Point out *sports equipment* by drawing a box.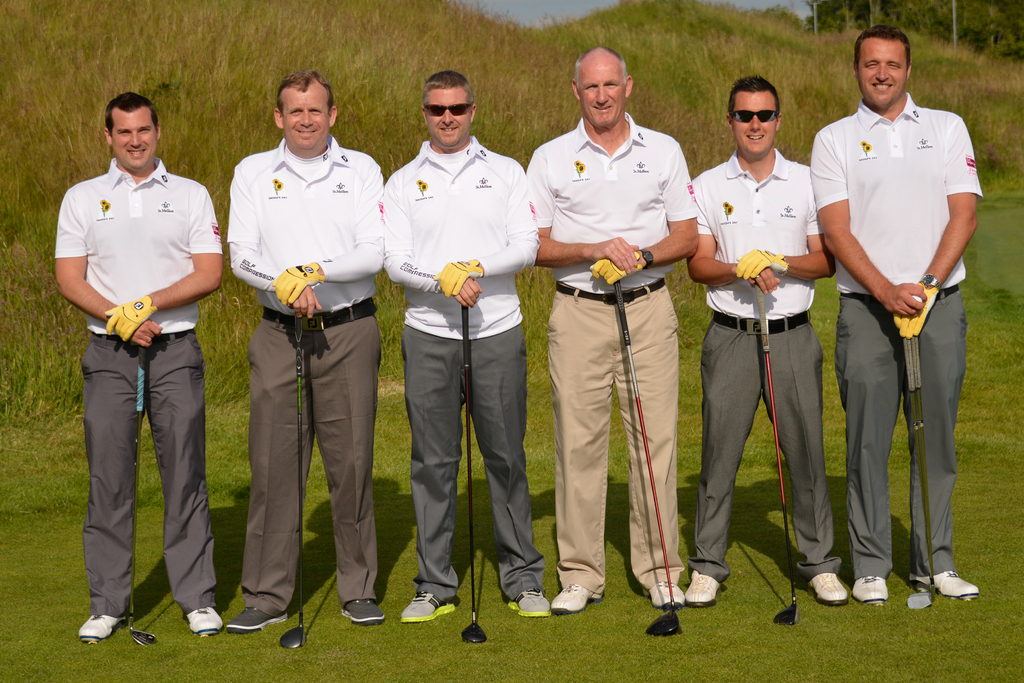
box(509, 591, 548, 616).
